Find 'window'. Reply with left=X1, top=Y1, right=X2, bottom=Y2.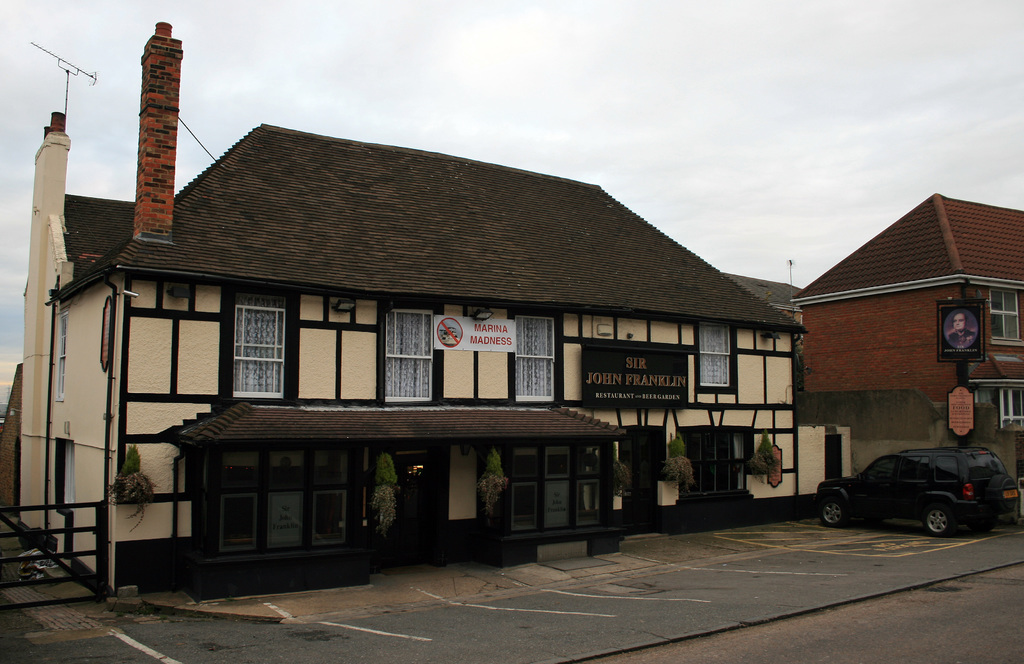
left=698, top=326, right=729, bottom=389.
